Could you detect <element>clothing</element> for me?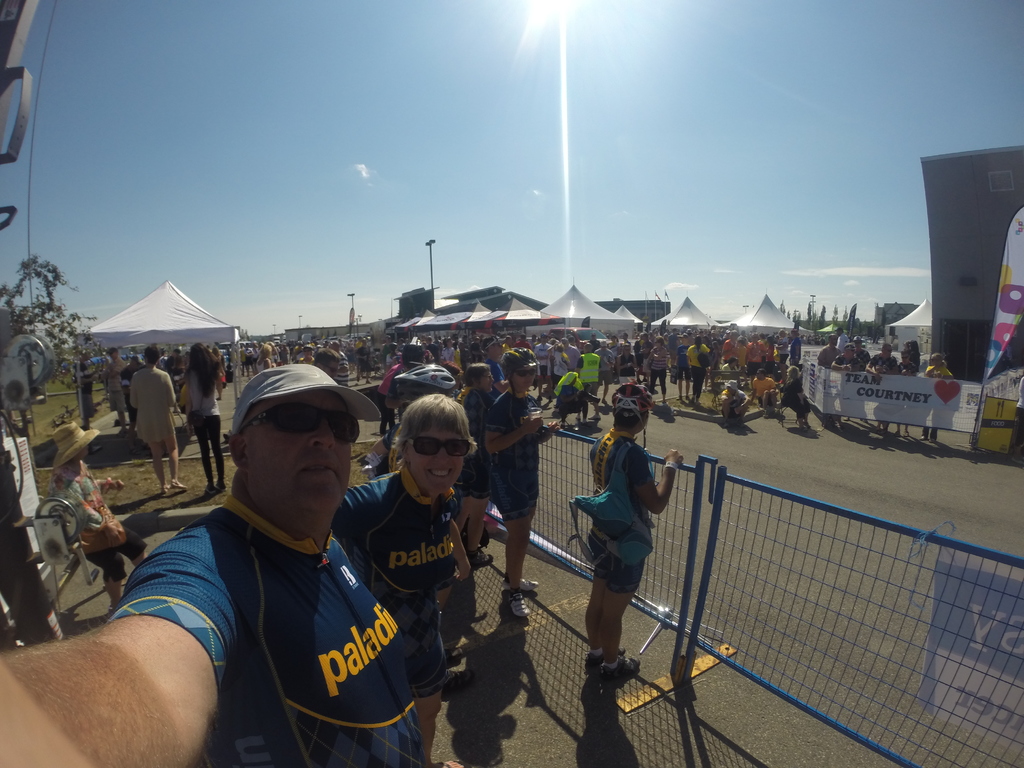
Detection result: [586,429,653,597].
